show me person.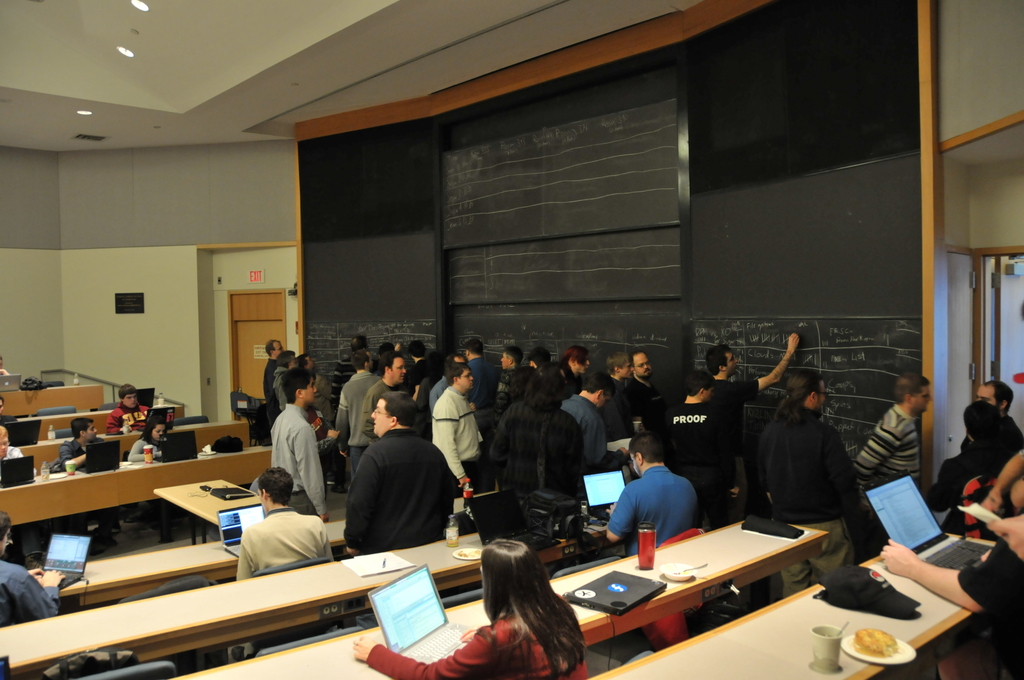
person is here: left=618, top=440, right=710, bottom=572.
